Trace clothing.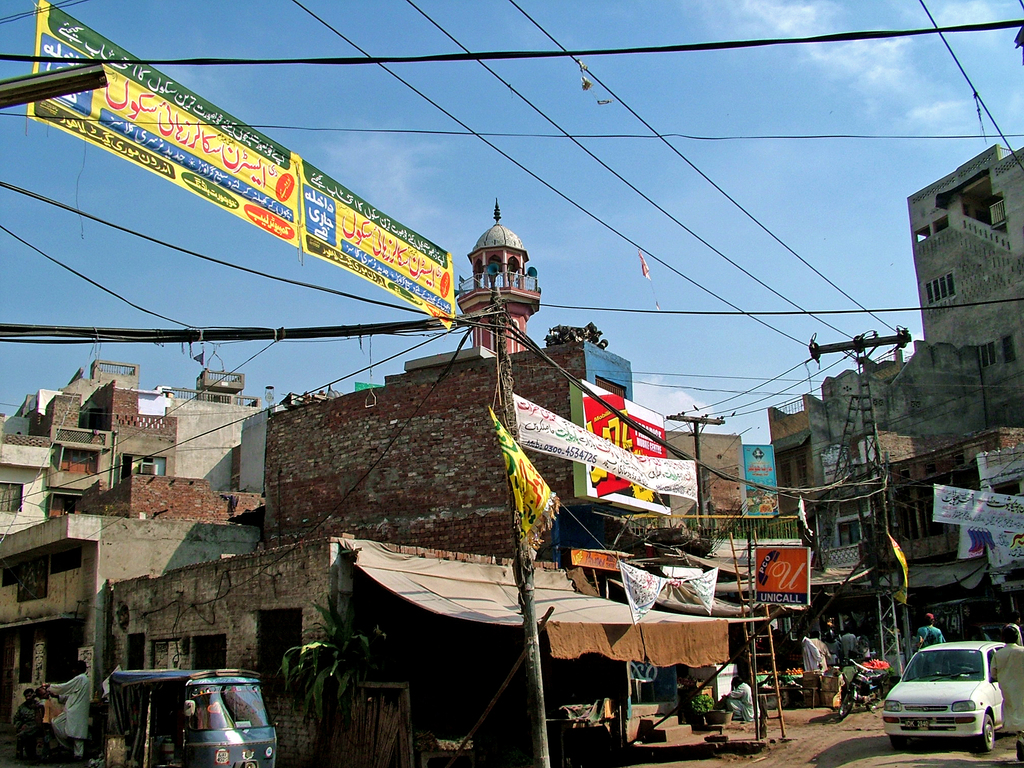
Traced to {"x1": 12, "y1": 698, "x2": 41, "y2": 757}.
